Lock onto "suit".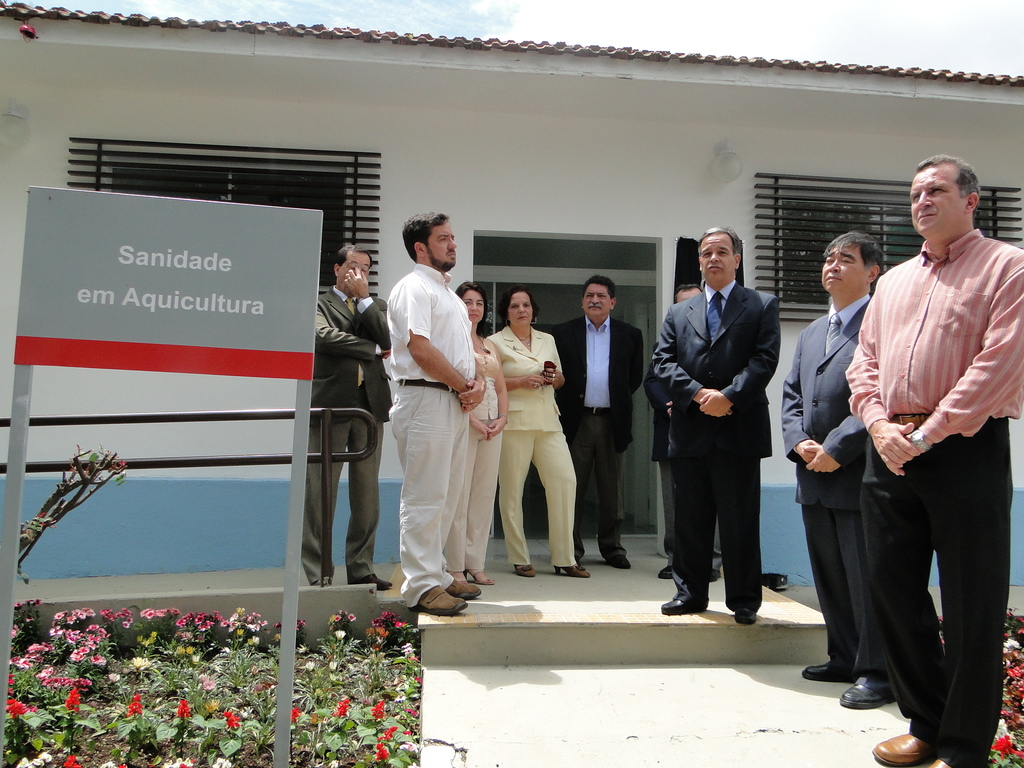
Locked: [left=650, top=342, right=721, bottom=568].
